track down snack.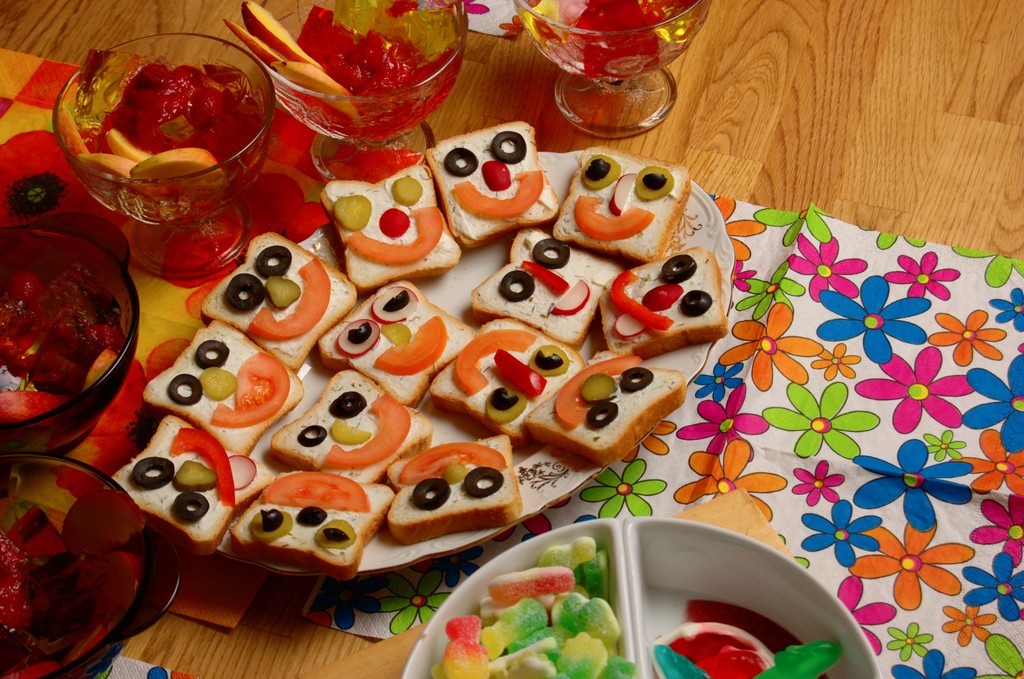
Tracked to (x1=314, y1=164, x2=465, y2=292).
